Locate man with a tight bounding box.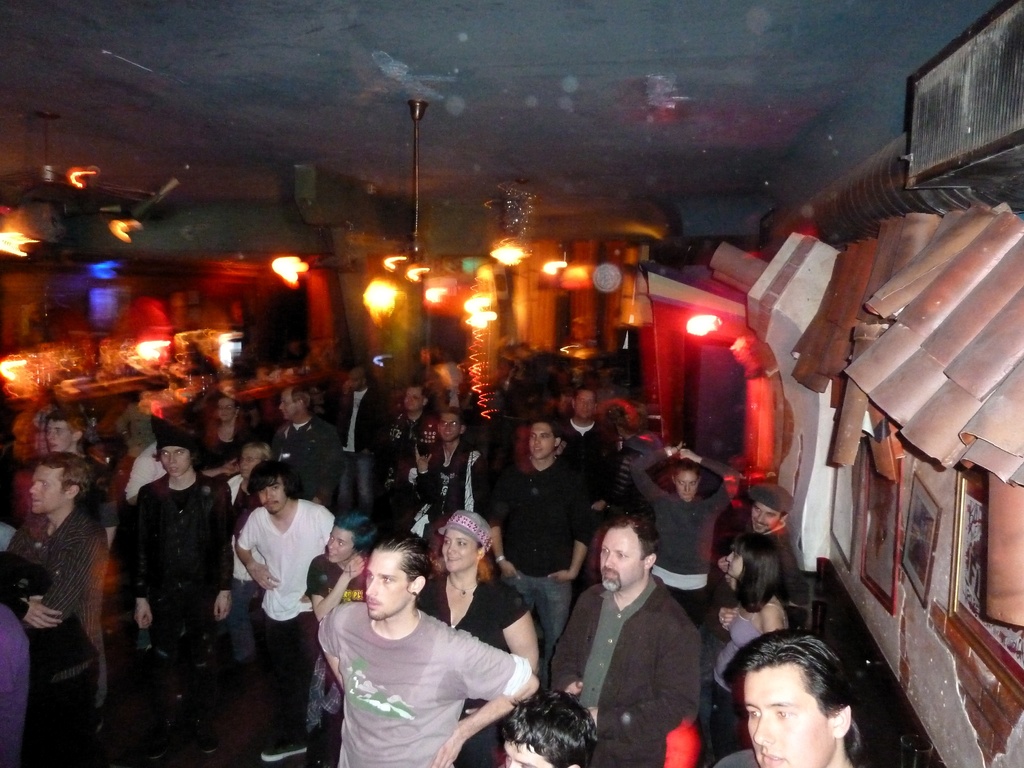
[125, 430, 231, 754].
